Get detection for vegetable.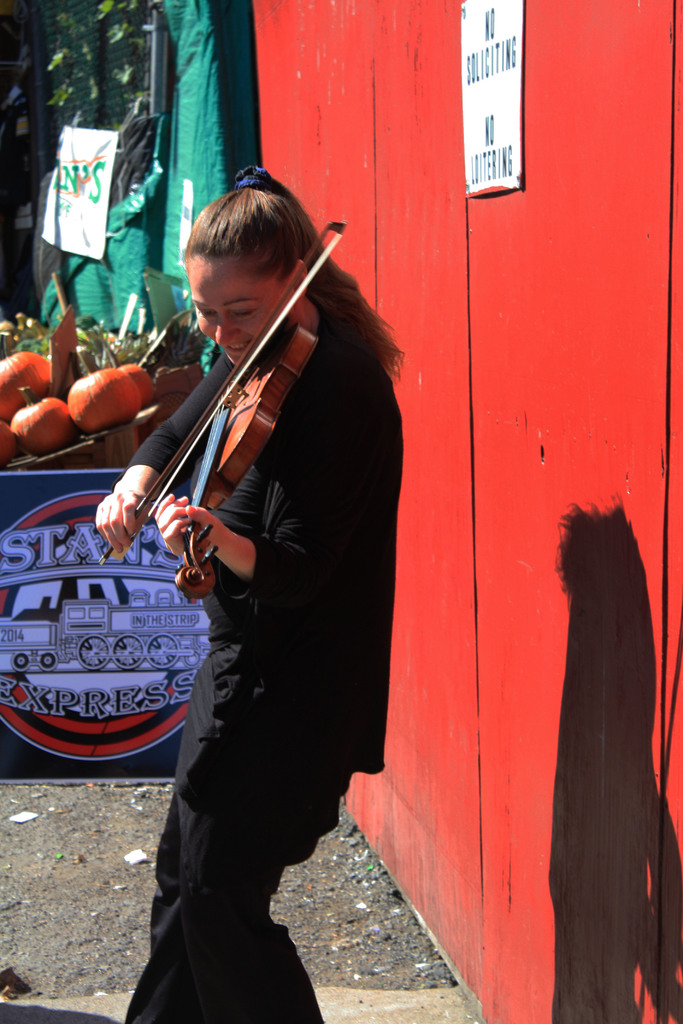
Detection: l=0, t=322, r=54, b=420.
